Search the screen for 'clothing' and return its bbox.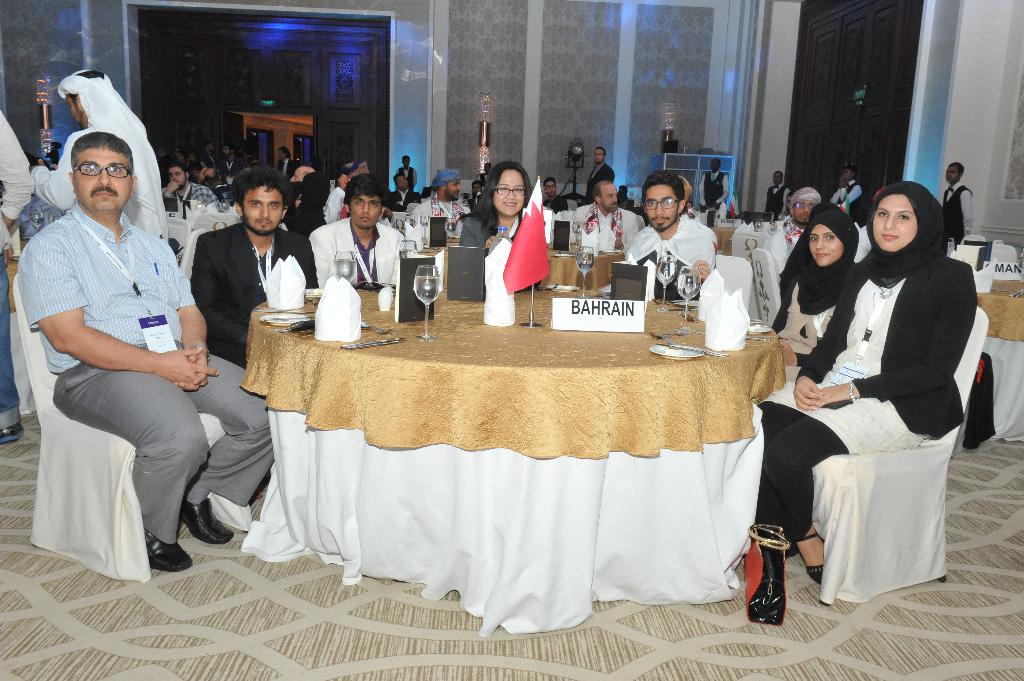
Found: bbox=(697, 170, 732, 217).
